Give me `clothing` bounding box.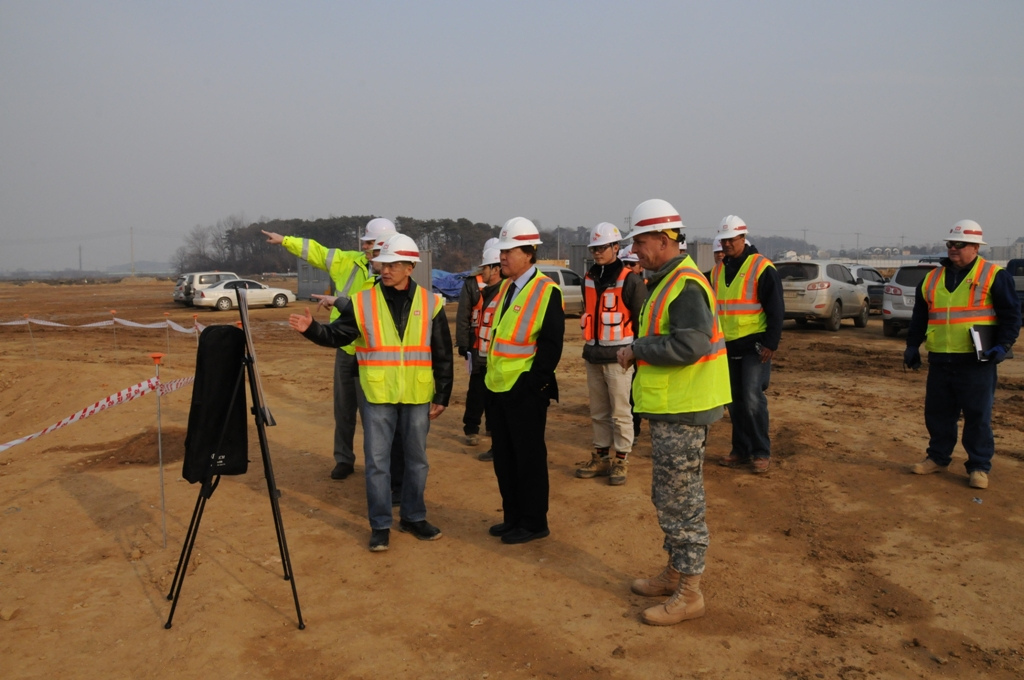
448/274/492/373.
